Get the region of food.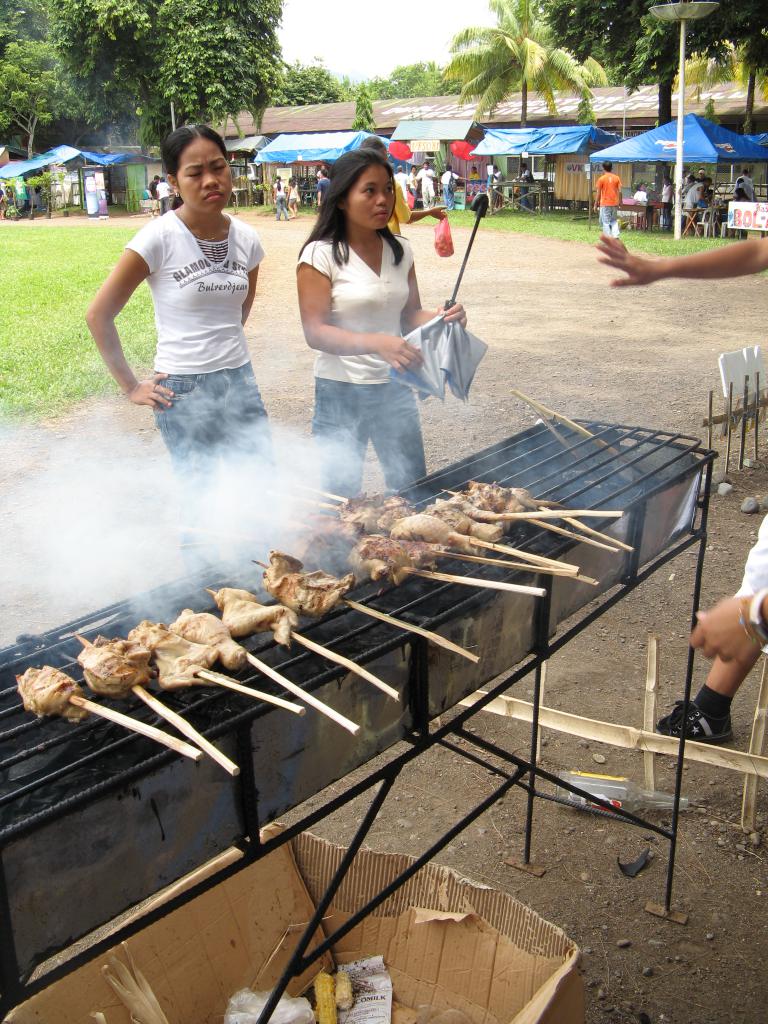
bbox=(166, 604, 252, 672).
